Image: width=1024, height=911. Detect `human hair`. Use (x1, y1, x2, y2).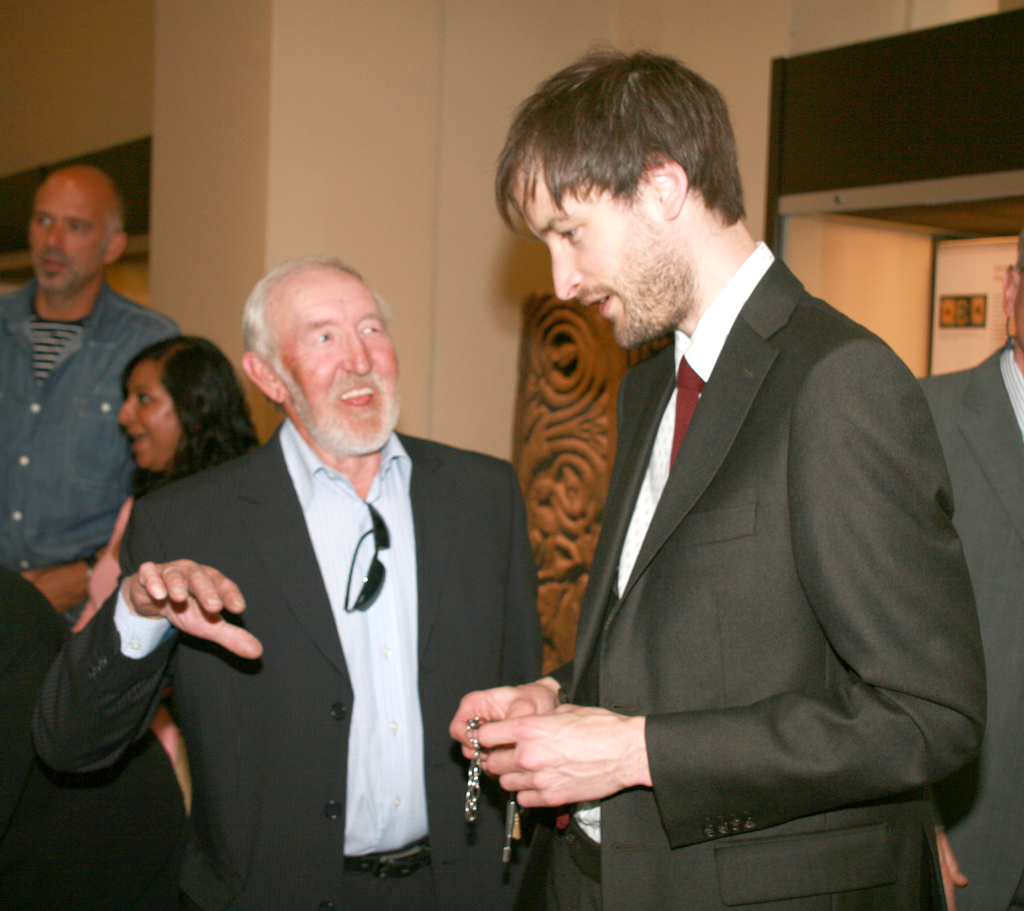
(237, 246, 390, 374).
